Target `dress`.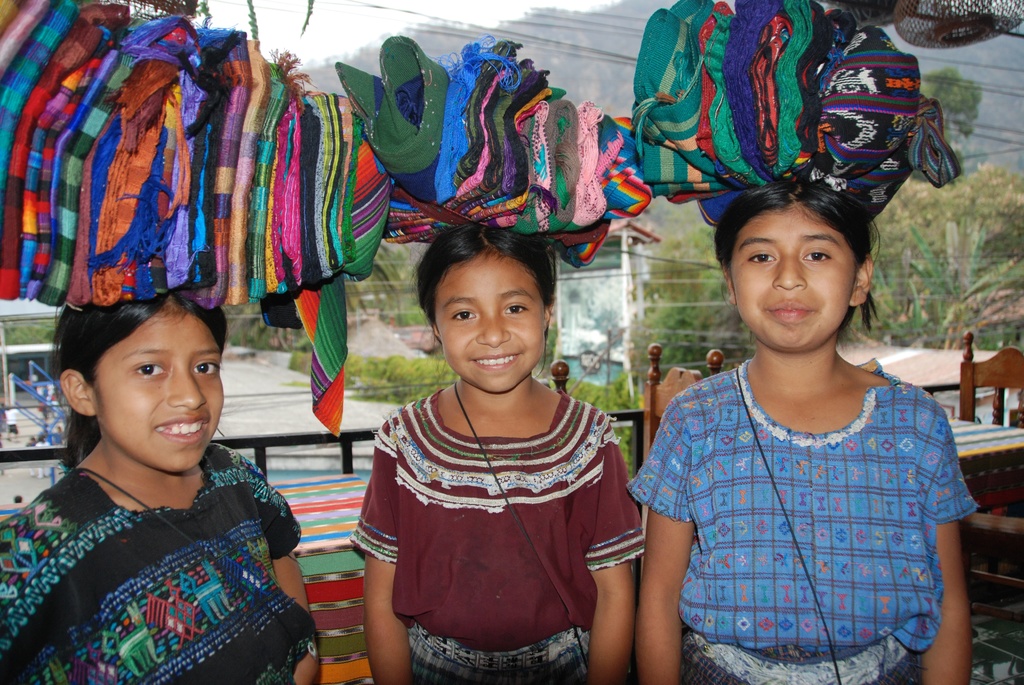
Target region: (x1=0, y1=444, x2=316, y2=684).
